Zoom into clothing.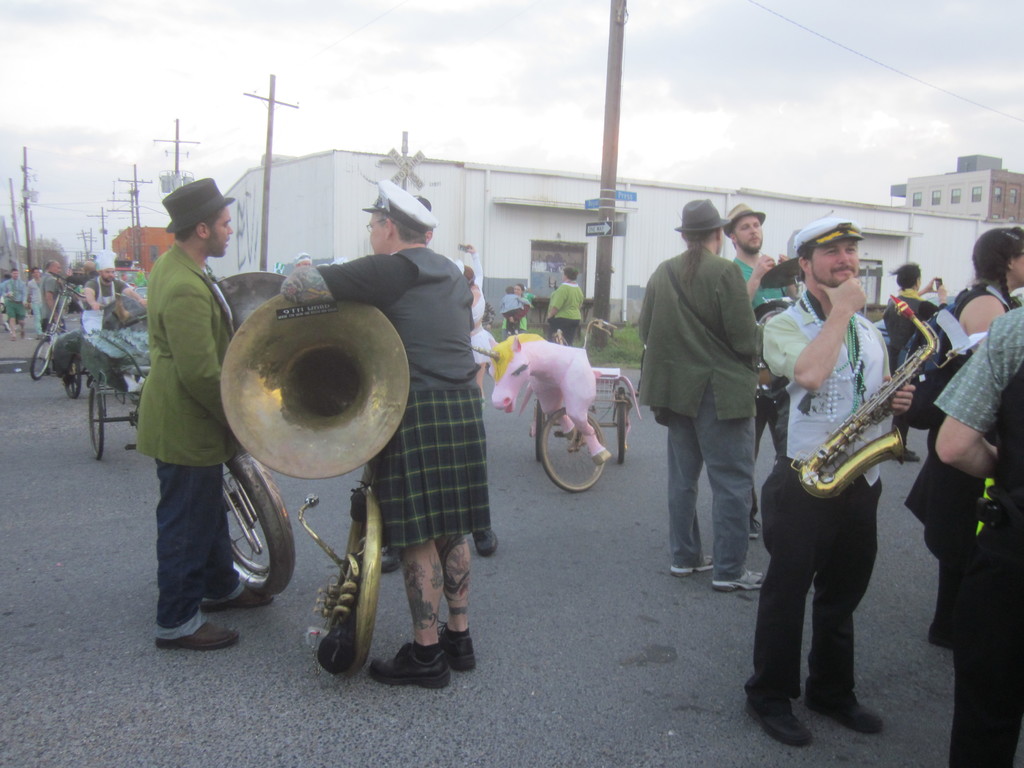
Zoom target: (24, 277, 41, 325).
